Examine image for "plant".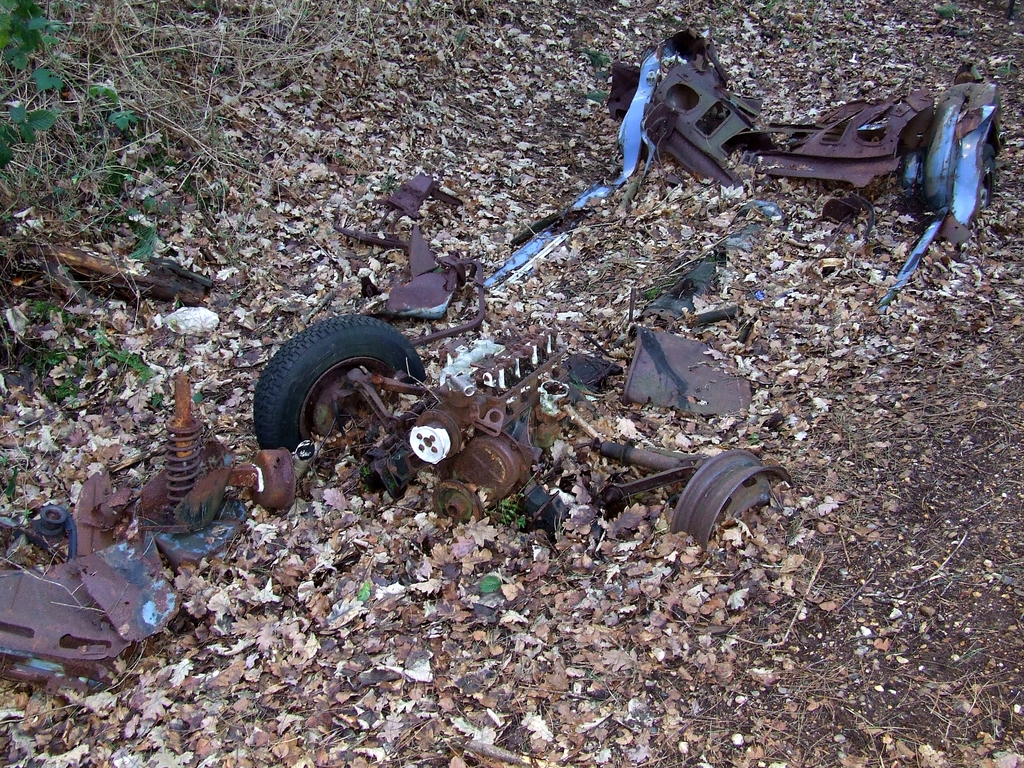
Examination result: (931,0,959,20).
